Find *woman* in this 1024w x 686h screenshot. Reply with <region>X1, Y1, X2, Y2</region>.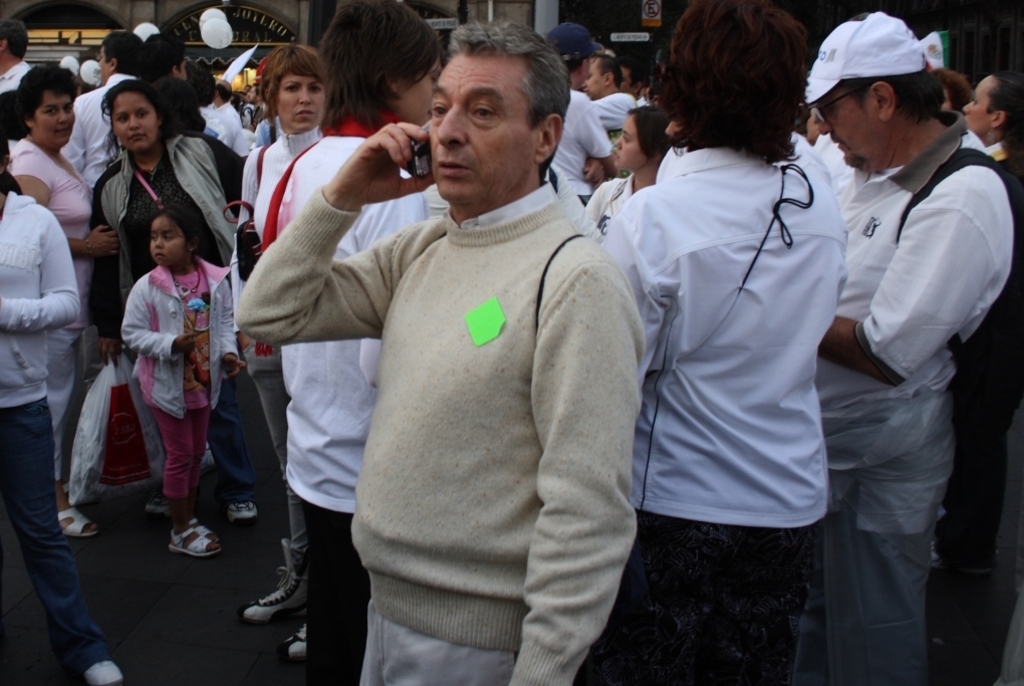
<region>0, 133, 133, 685</region>.
